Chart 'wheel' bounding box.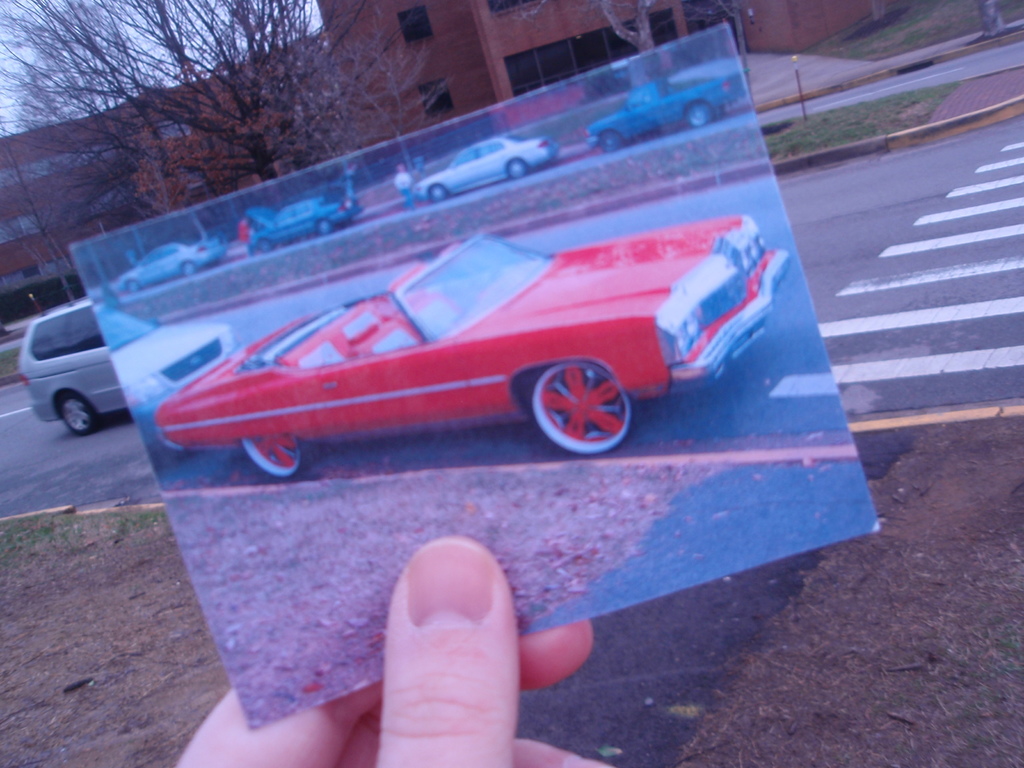
Charted: box(60, 390, 102, 435).
